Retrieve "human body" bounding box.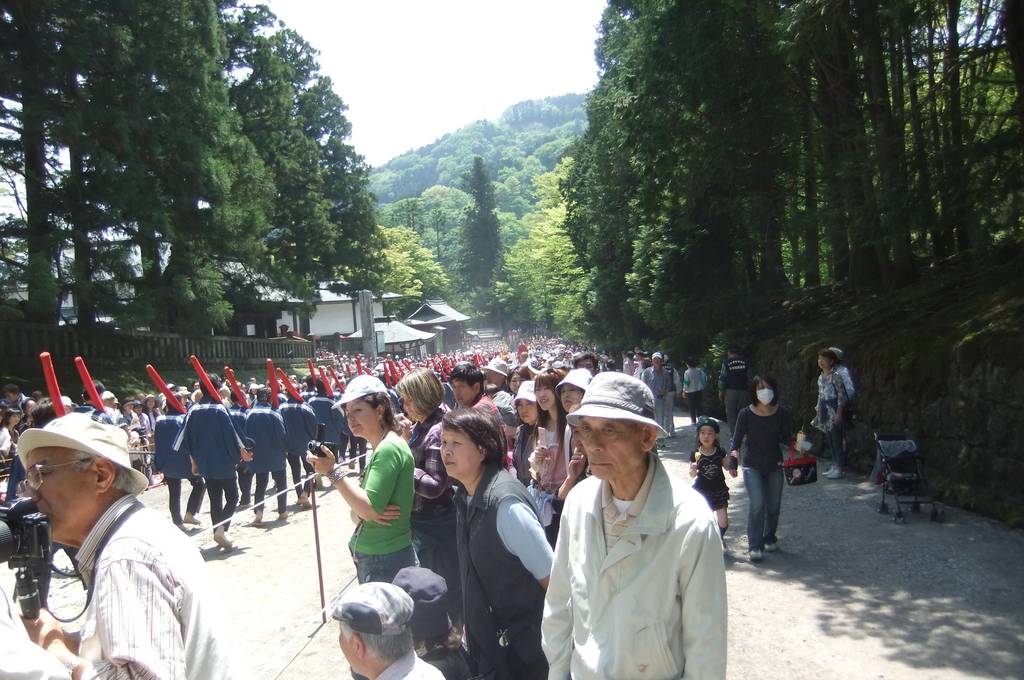
Bounding box: (left=250, top=388, right=289, bottom=518).
